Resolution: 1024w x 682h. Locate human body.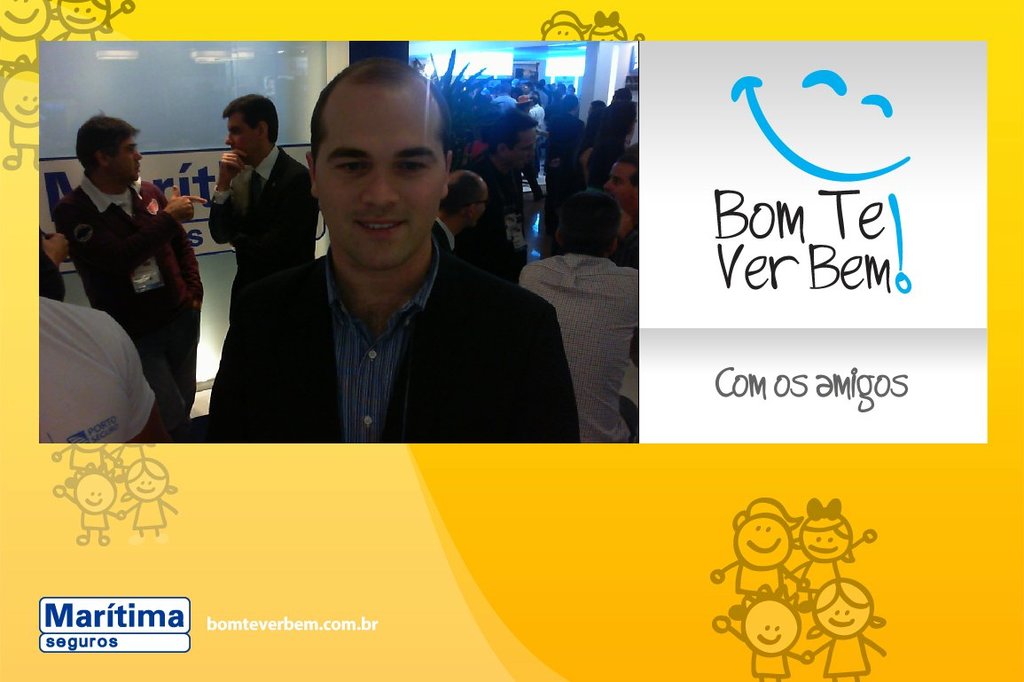
57/108/199/380.
